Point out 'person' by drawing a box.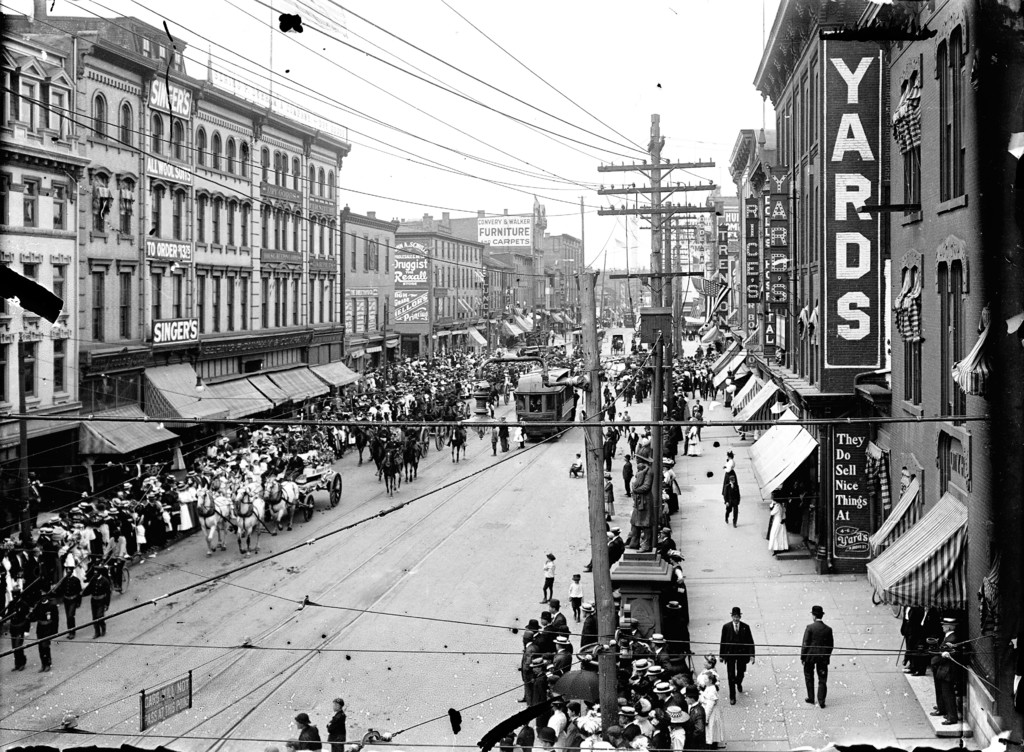
crop(566, 449, 582, 475).
